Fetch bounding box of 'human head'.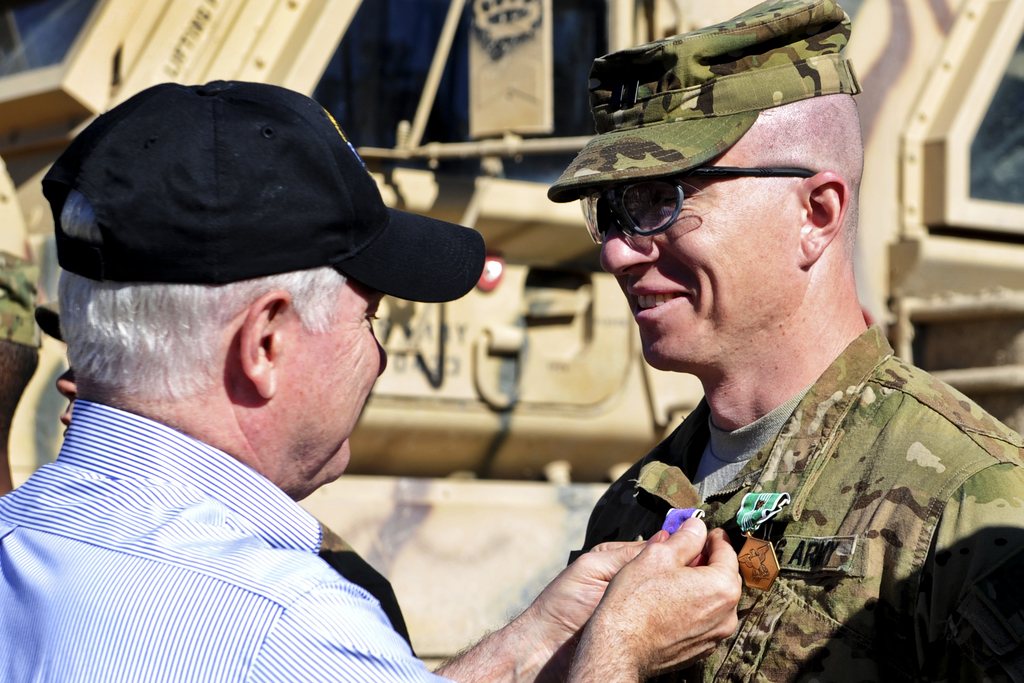
Bbox: box=[568, 27, 878, 404].
